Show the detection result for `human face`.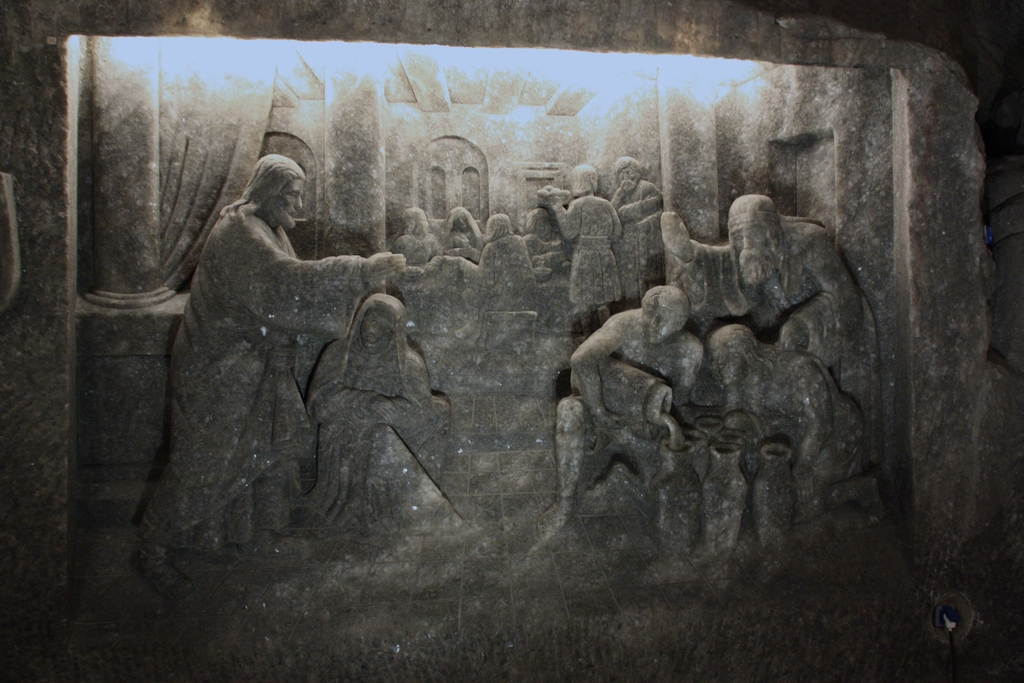
[left=733, top=224, right=769, bottom=276].
